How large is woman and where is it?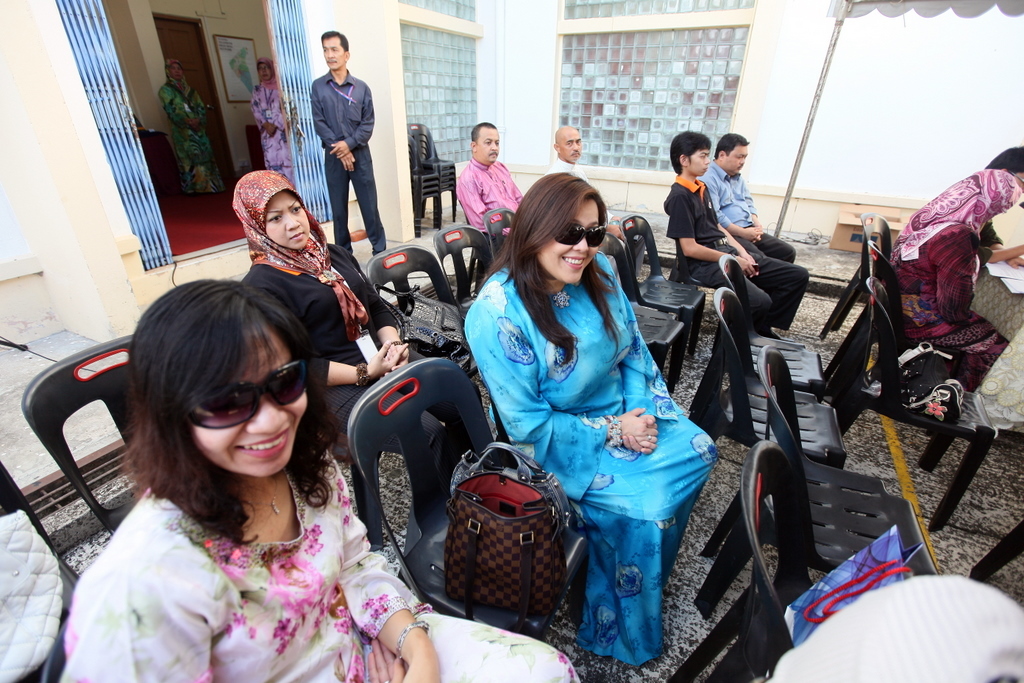
Bounding box: pyautogui.locateOnScreen(462, 171, 723, 673).
